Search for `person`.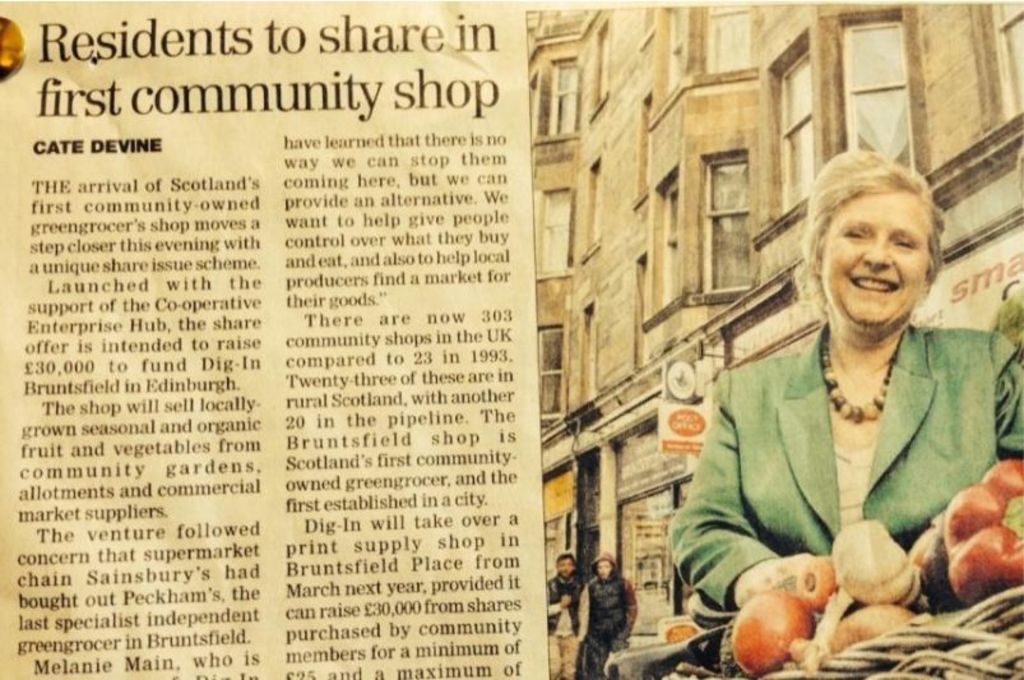
Found at <region>543, 549, 608, 679</region>.
